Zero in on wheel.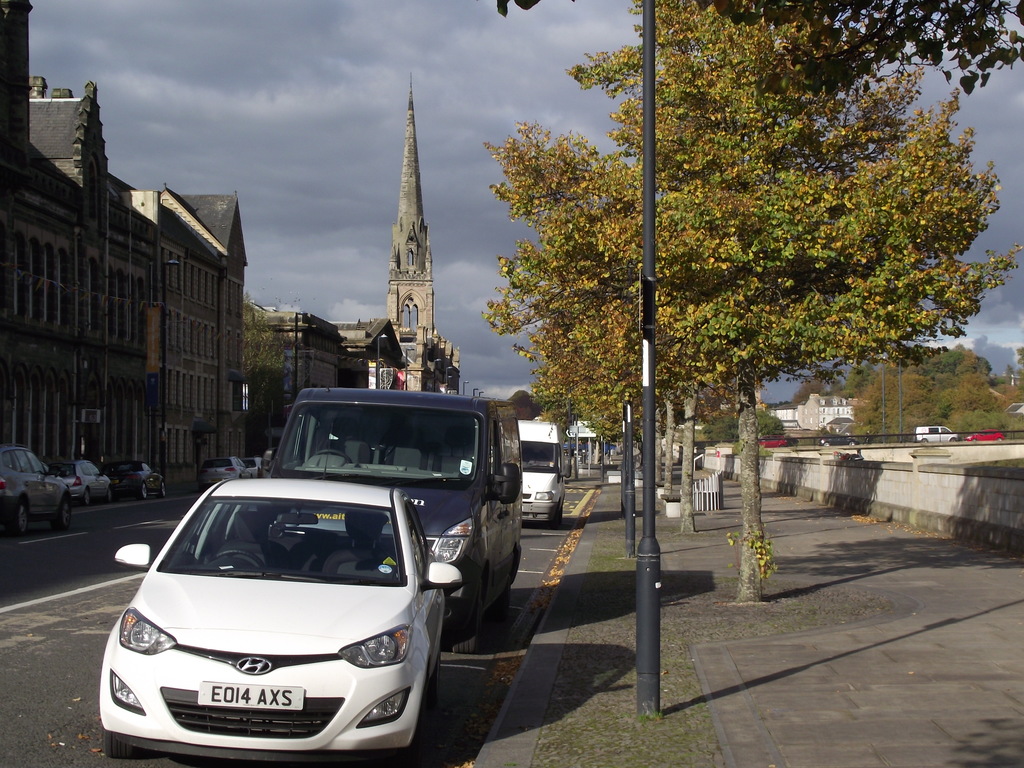
Zeroed in: [left=82, top=490, right=91, bottom=505].
